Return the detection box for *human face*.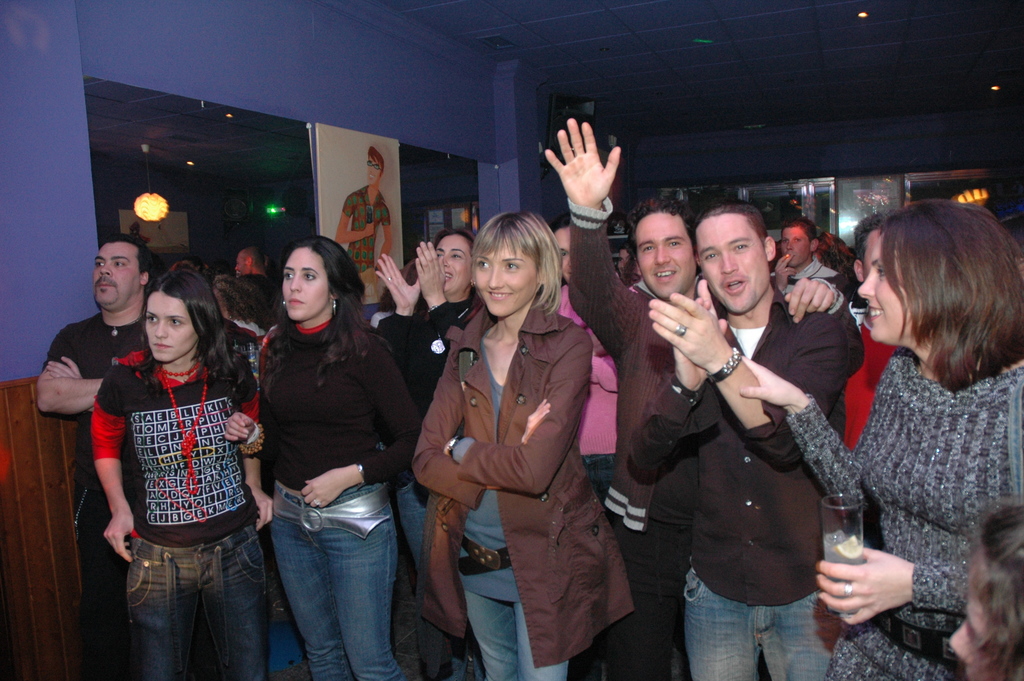
box=[860, 236, 911, 343].
